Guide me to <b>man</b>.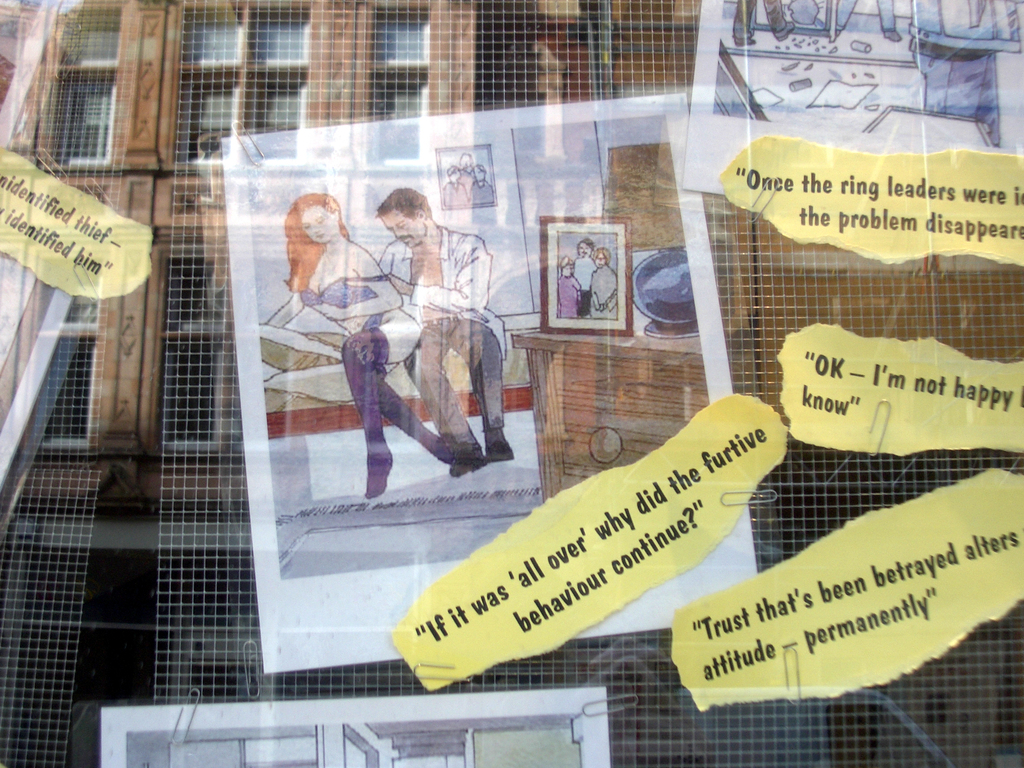
Guidance: l=327, t=182, r=505, b=504.
